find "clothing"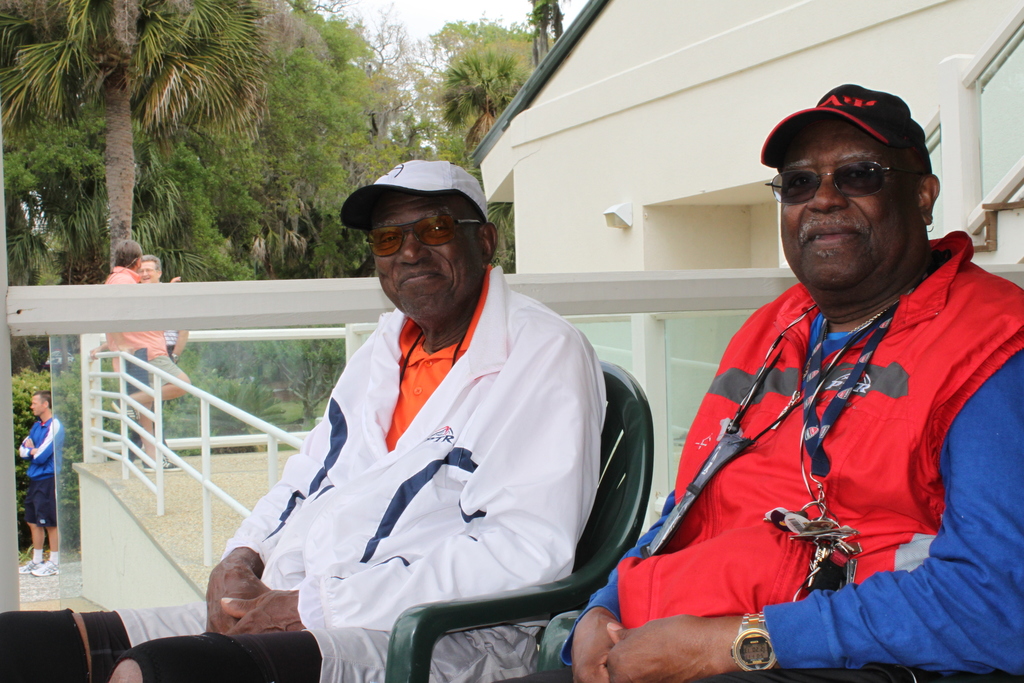
19 414 63 525
